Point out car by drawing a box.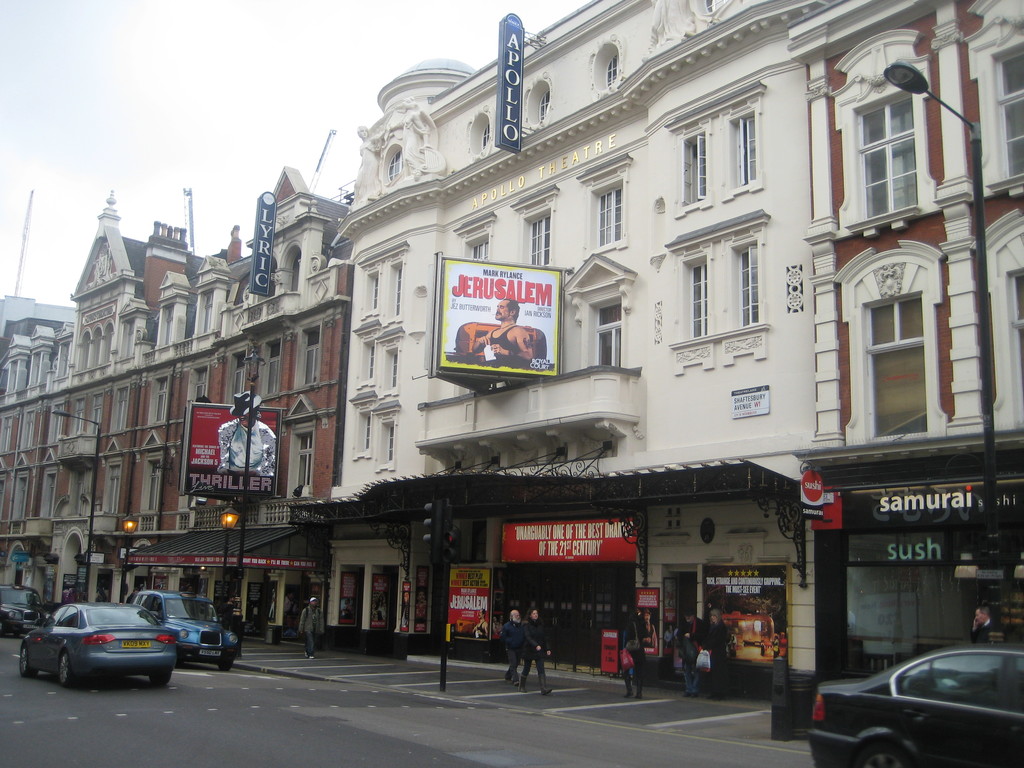
<region>20, 607, 179, 680</region>.
